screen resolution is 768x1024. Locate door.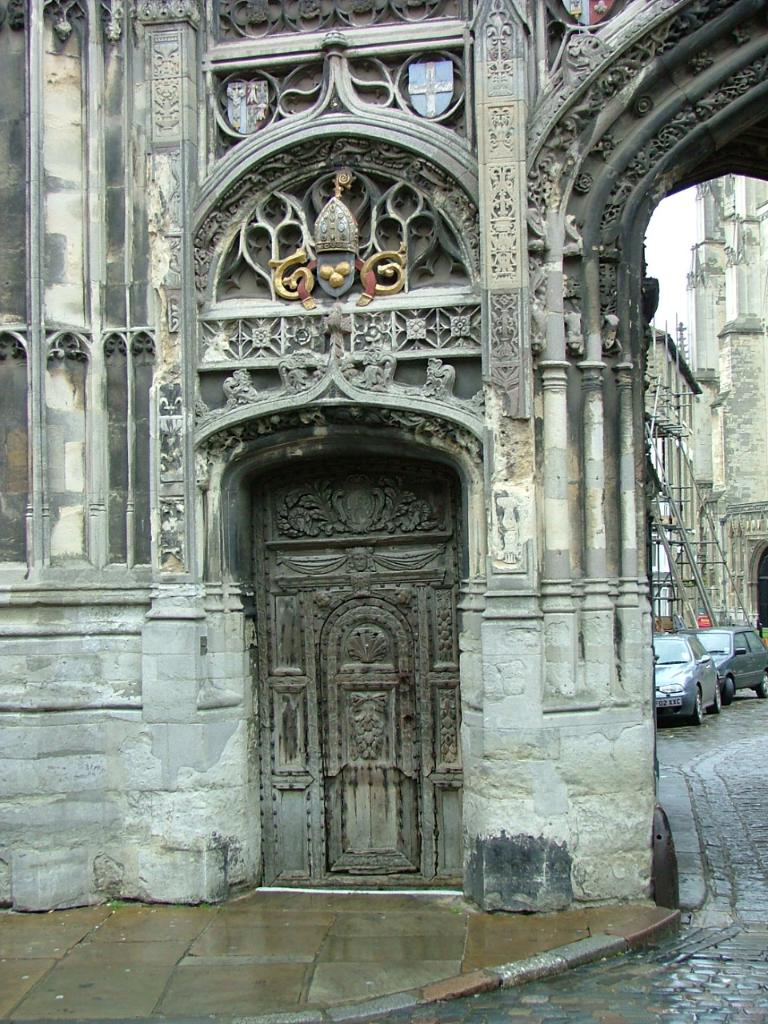
crop(243, 428, 467, 895).
